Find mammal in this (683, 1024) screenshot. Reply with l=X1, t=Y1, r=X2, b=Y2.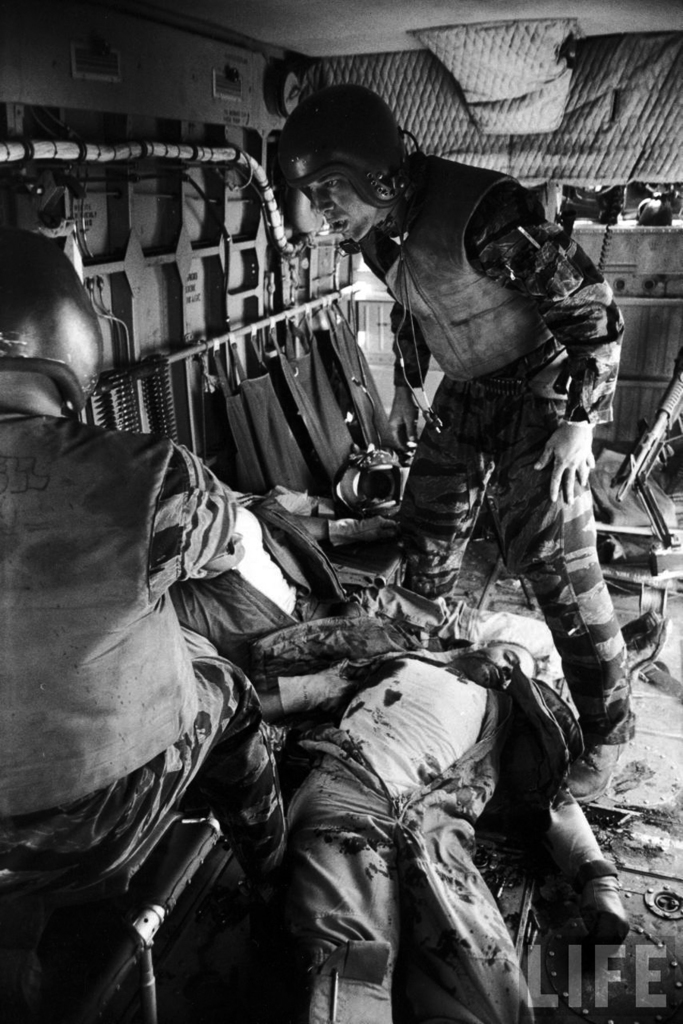
l=248, t=636, r=633, b=1023.
